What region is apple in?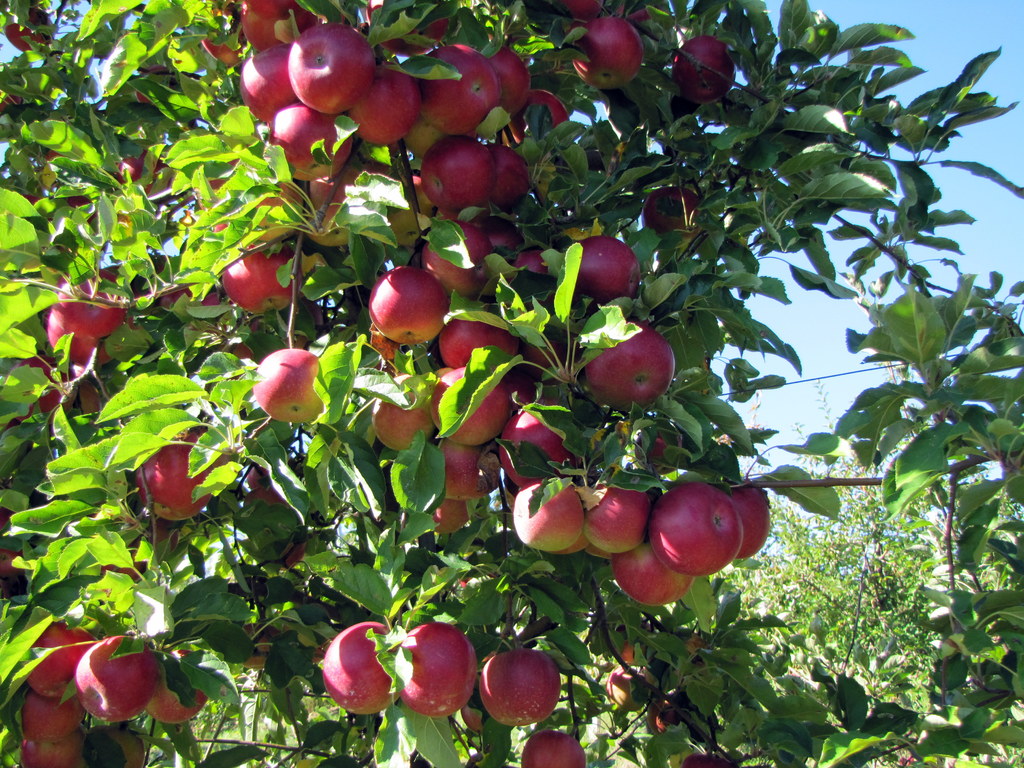
583/325/675/418.
